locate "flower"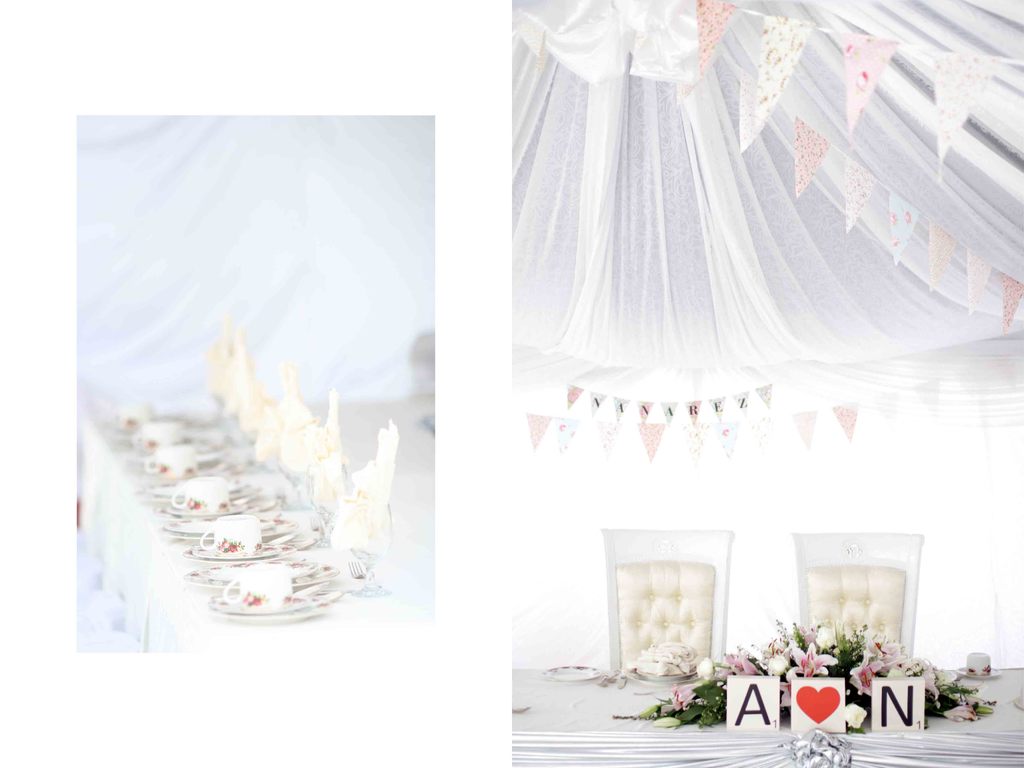
crop(228, 541, 237, 551)
